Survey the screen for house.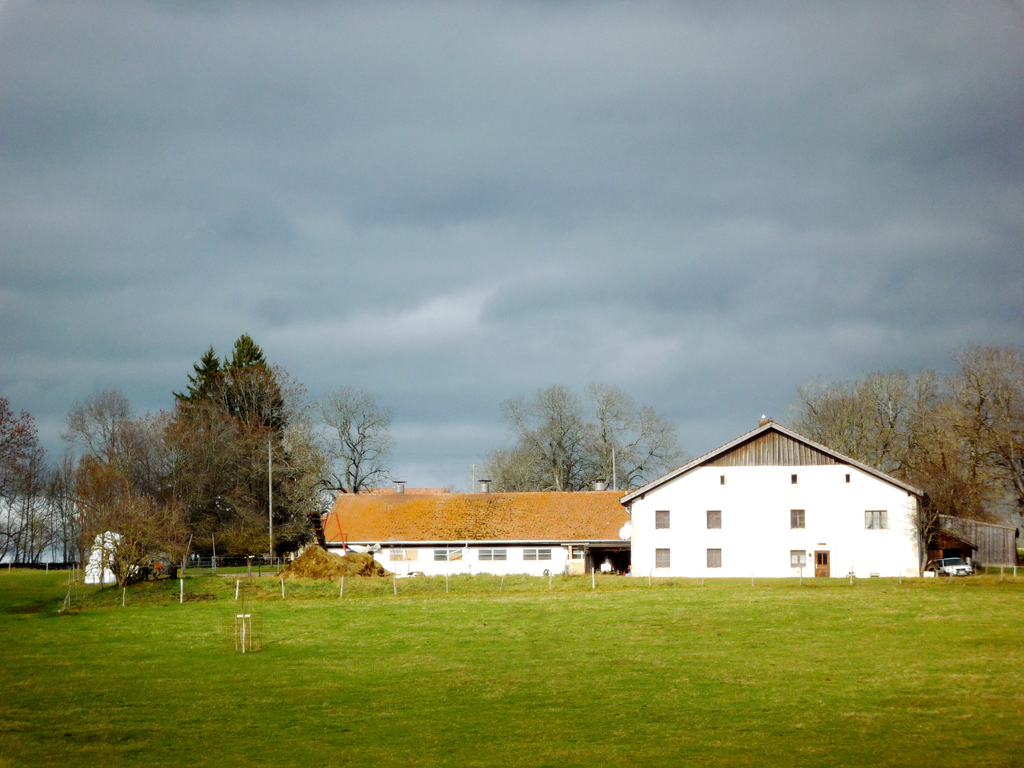
Survey found: BBox(310, 474, 633, 581).
